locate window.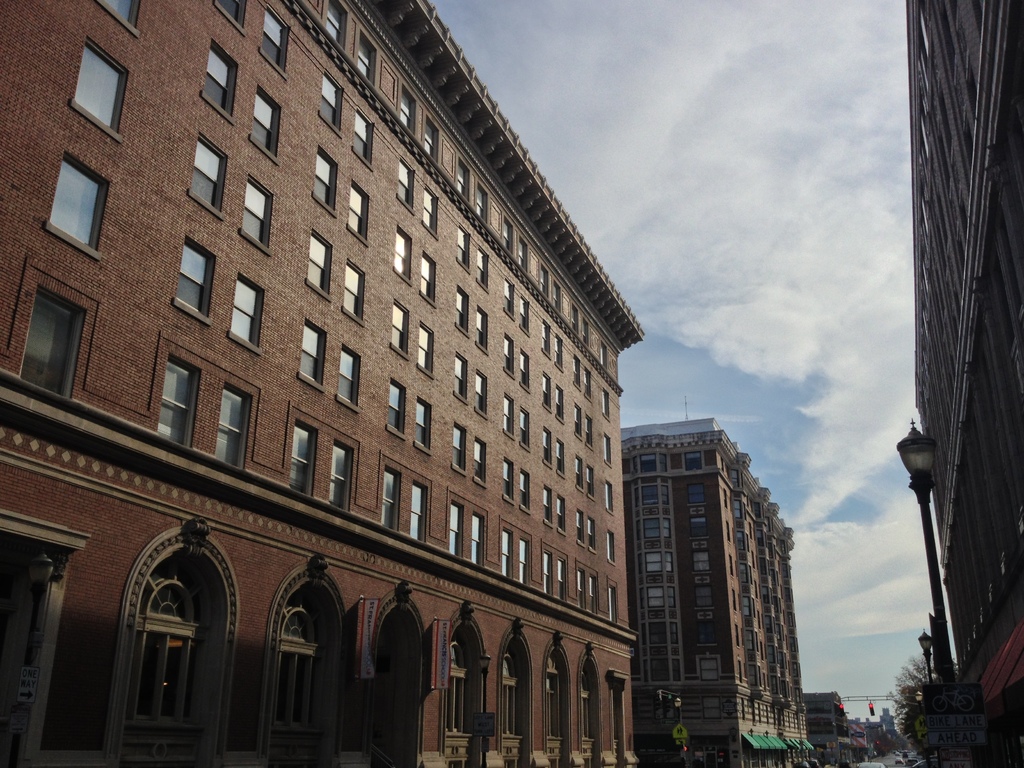
Bounding box: 577/570/586/611.
